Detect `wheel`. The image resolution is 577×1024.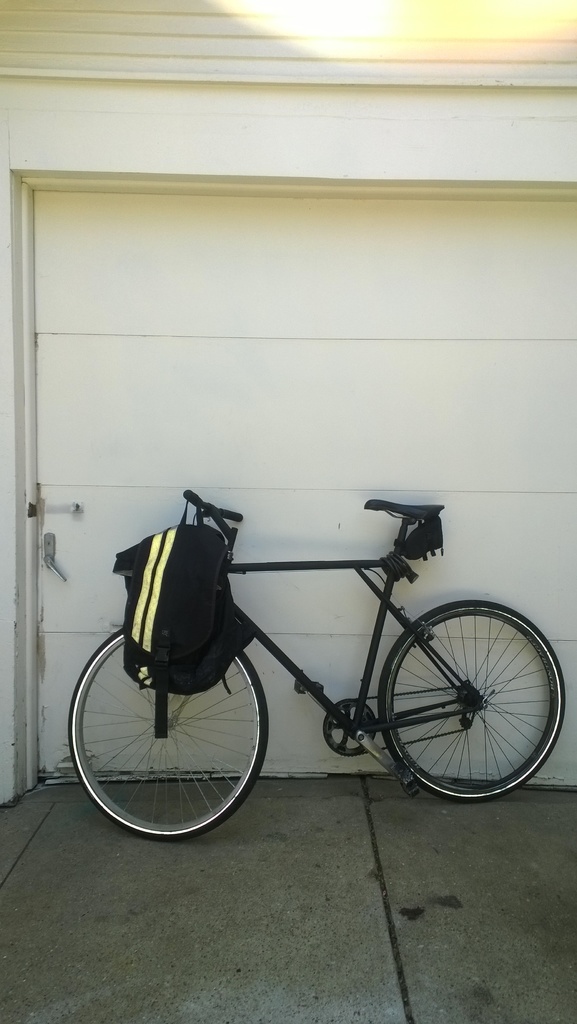
[68, 603, 269, 830].
